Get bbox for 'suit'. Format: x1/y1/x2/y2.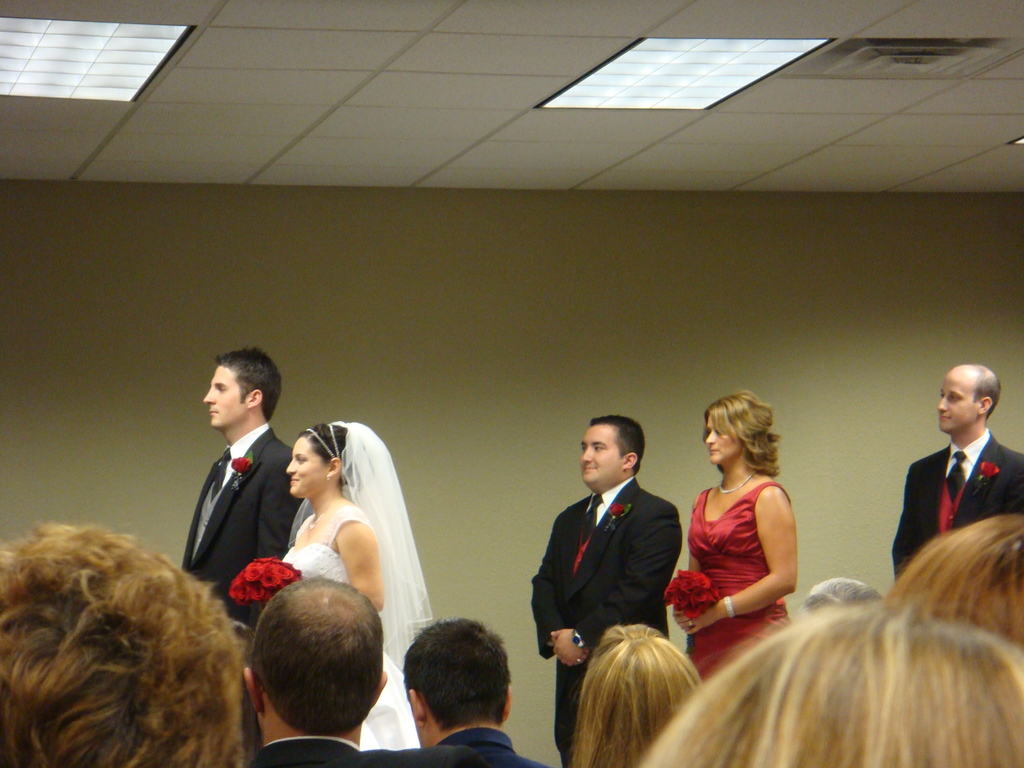
534/477/685/766.
